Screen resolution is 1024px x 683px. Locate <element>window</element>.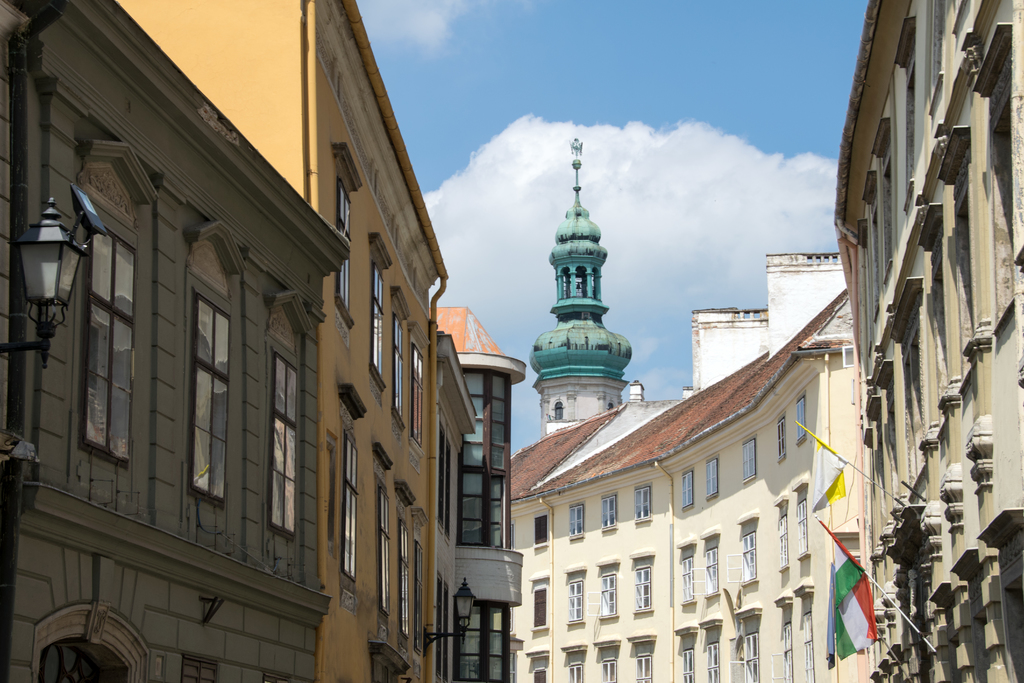
[x1=635, y1=570, x2=652, y2=614].
